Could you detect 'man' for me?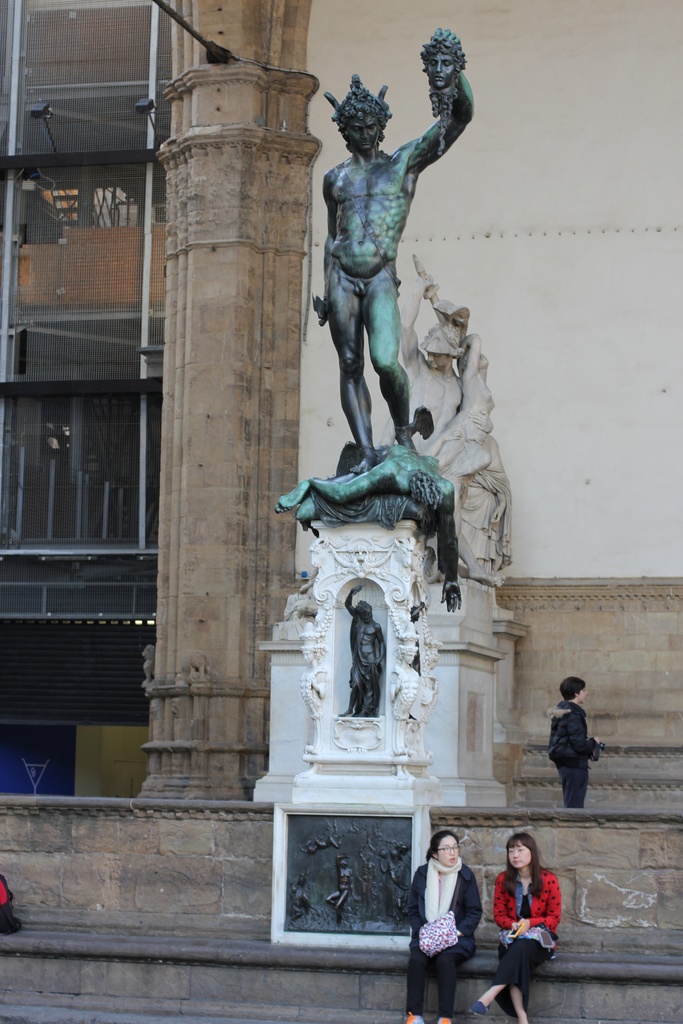
Detection result: detection(417, 33, 464, 159).
